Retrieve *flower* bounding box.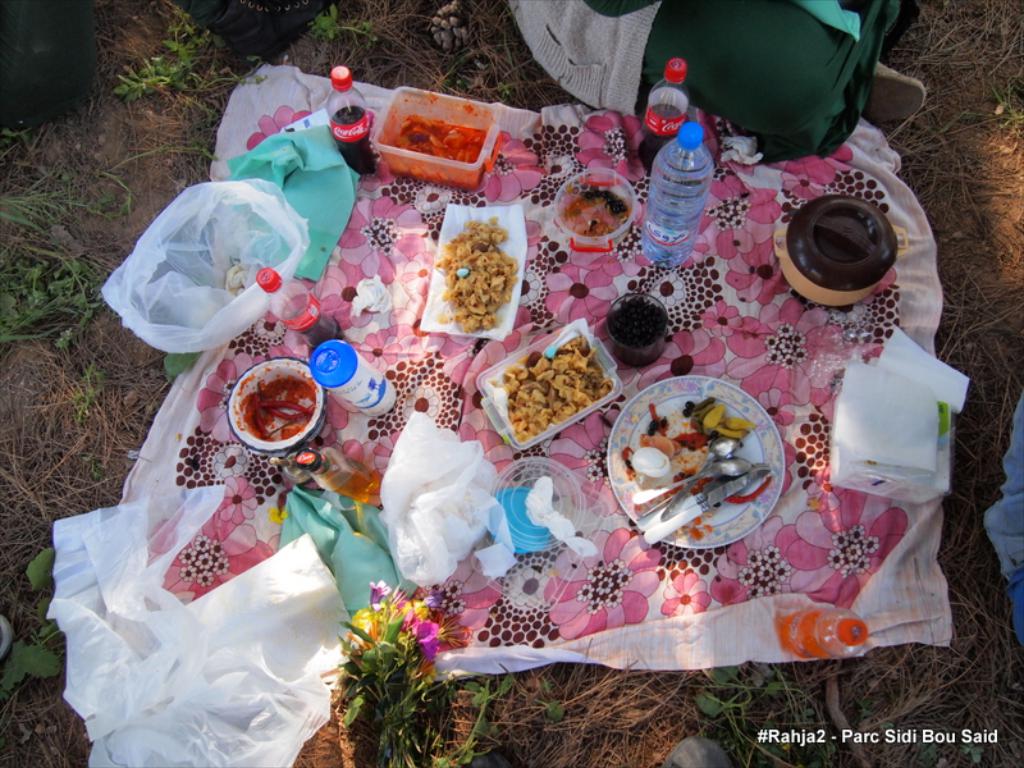
Bounding box: BBox(577, 110, 648, 184).
